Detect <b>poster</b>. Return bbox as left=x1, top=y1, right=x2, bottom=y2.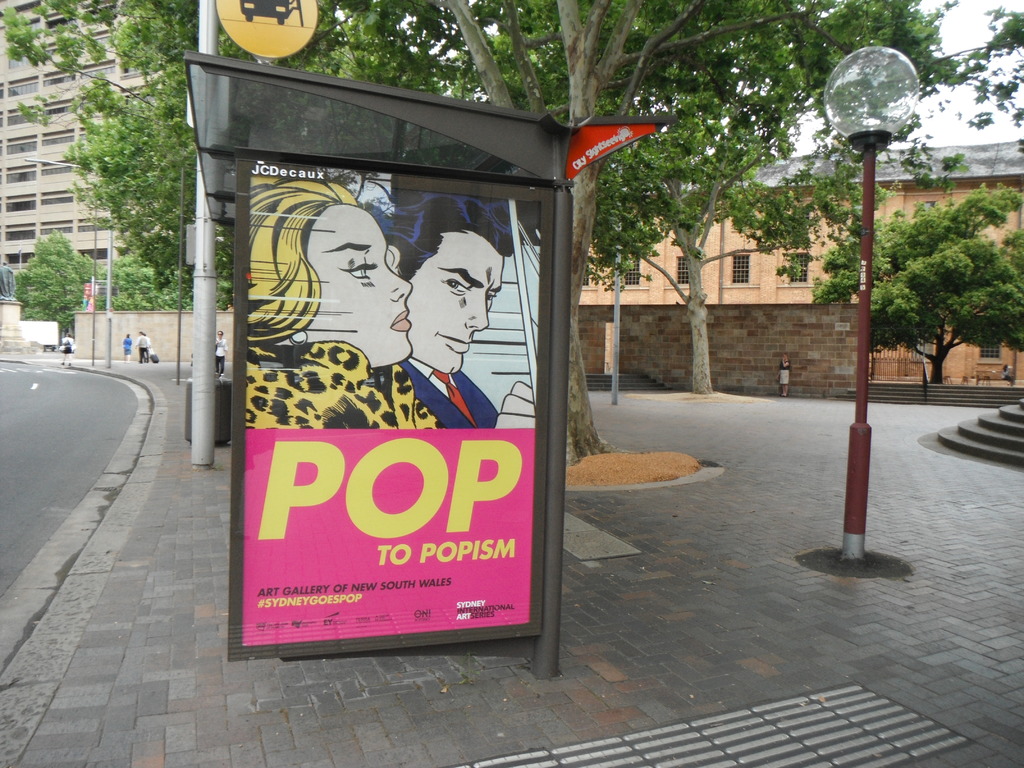
left=243, top=152, right=548, bottom=650.
